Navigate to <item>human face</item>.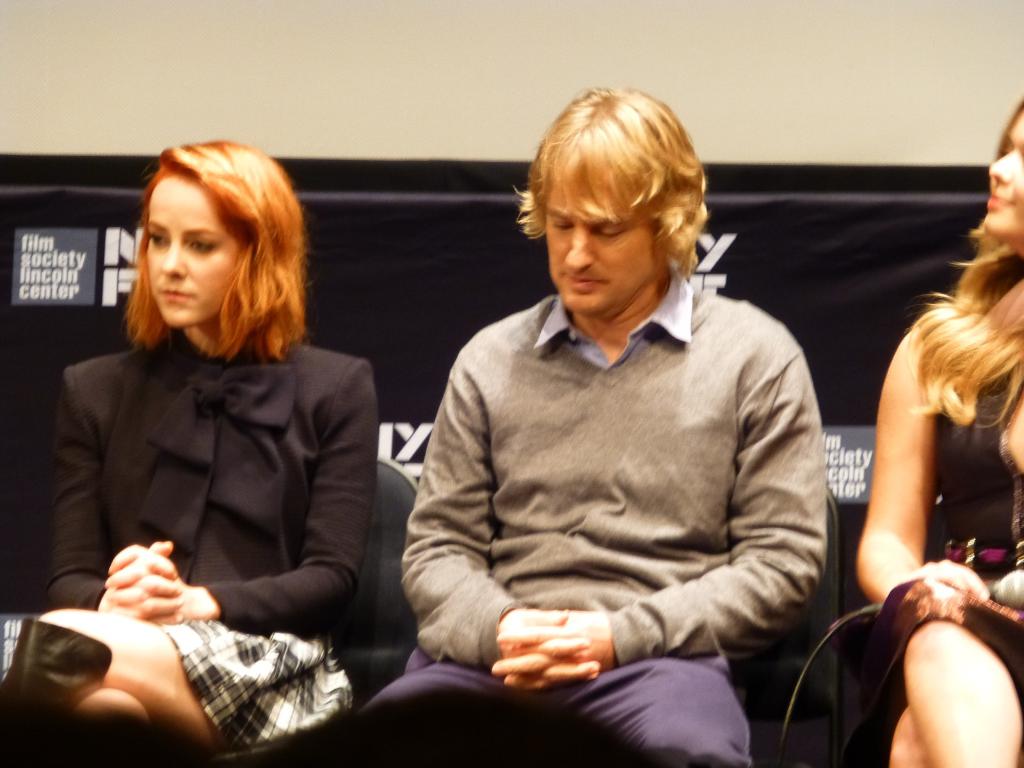
Navigation target: 148:182:239:324.
